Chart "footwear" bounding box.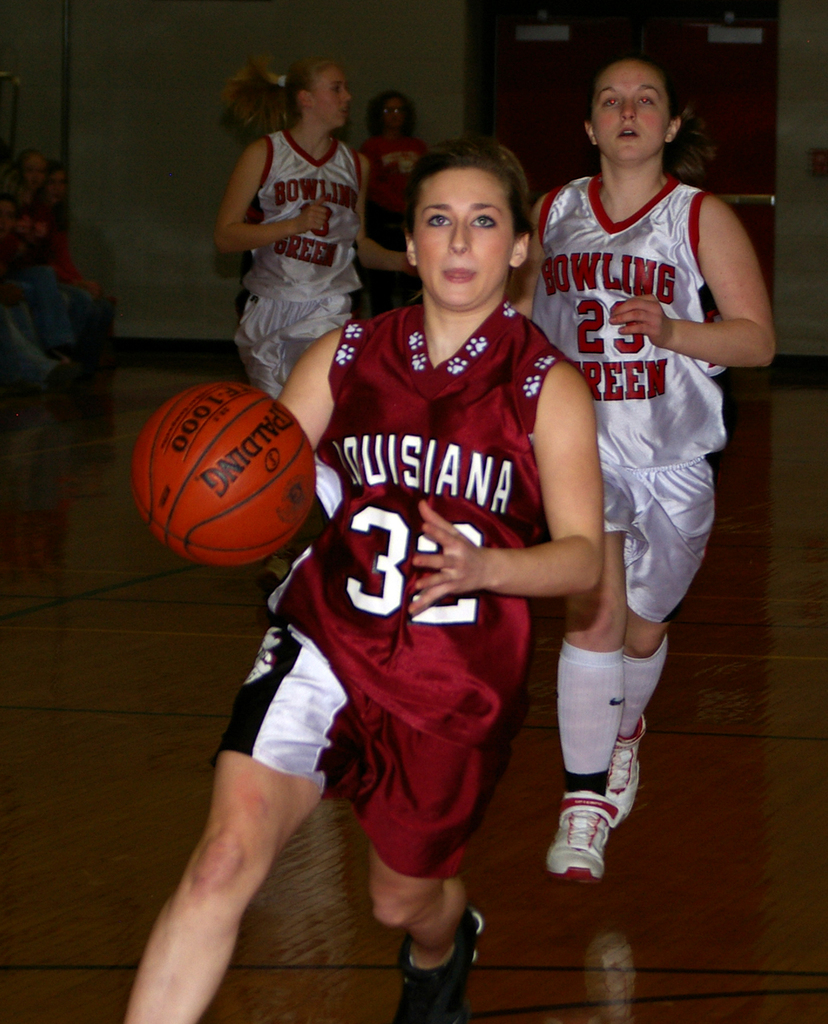
Charted: x1=546, y1=795, x2=623, y2=894.
